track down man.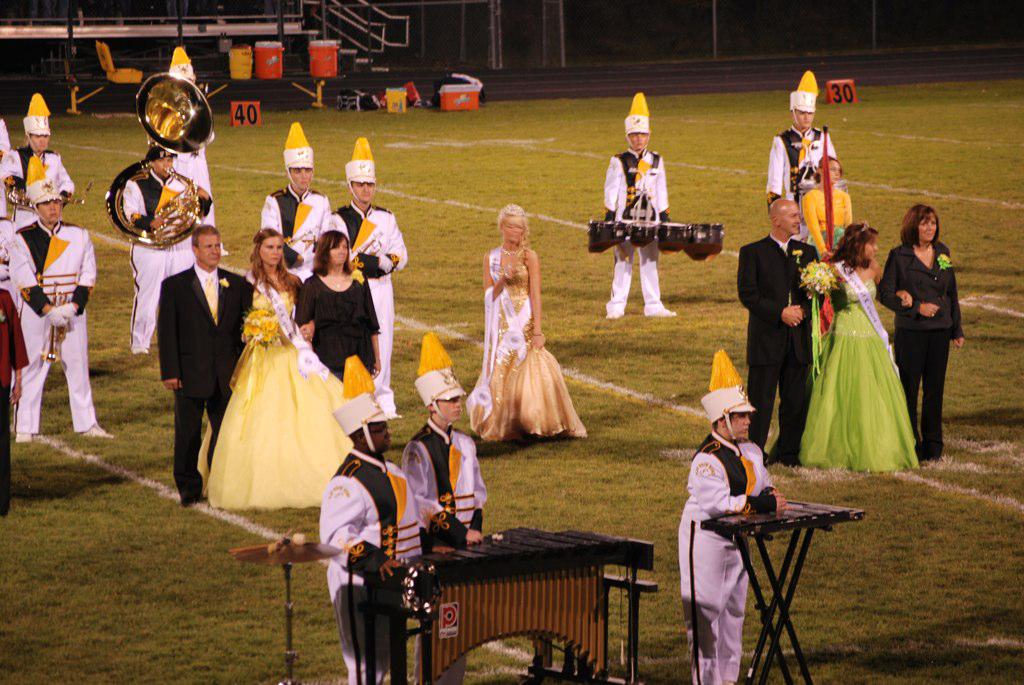
Tracked to 601,107,680,321.
